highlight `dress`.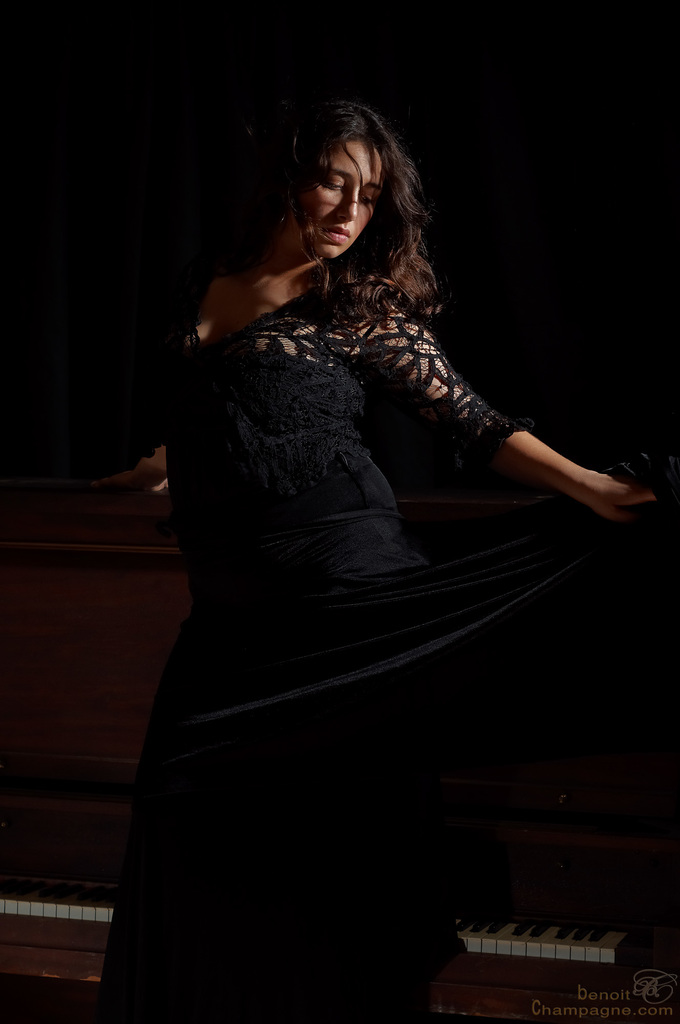
Highlighted region: 0/264/679/1023.
